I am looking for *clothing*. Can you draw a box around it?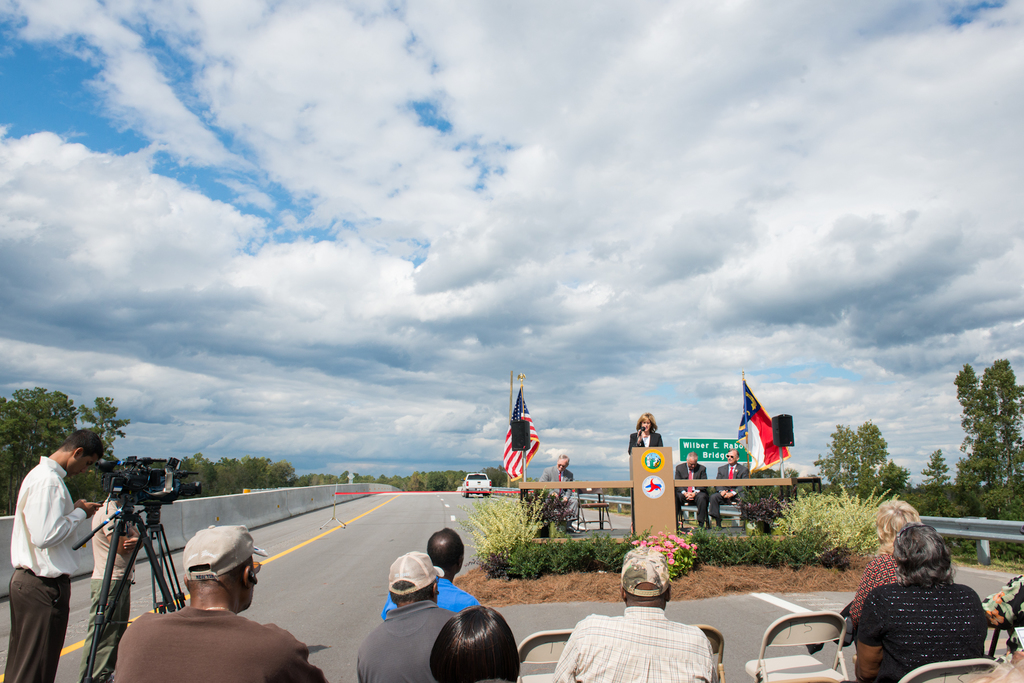
Sure, the bounding box is [left=73, top=493, right=141, bottom=682].
